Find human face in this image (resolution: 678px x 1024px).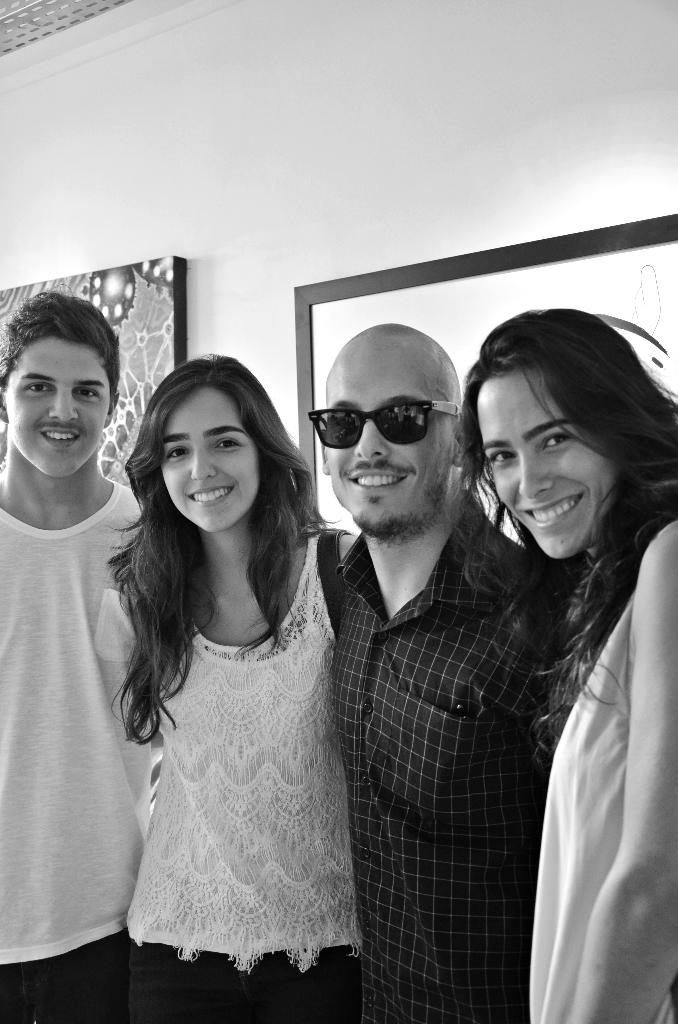
160:383:264:536.
